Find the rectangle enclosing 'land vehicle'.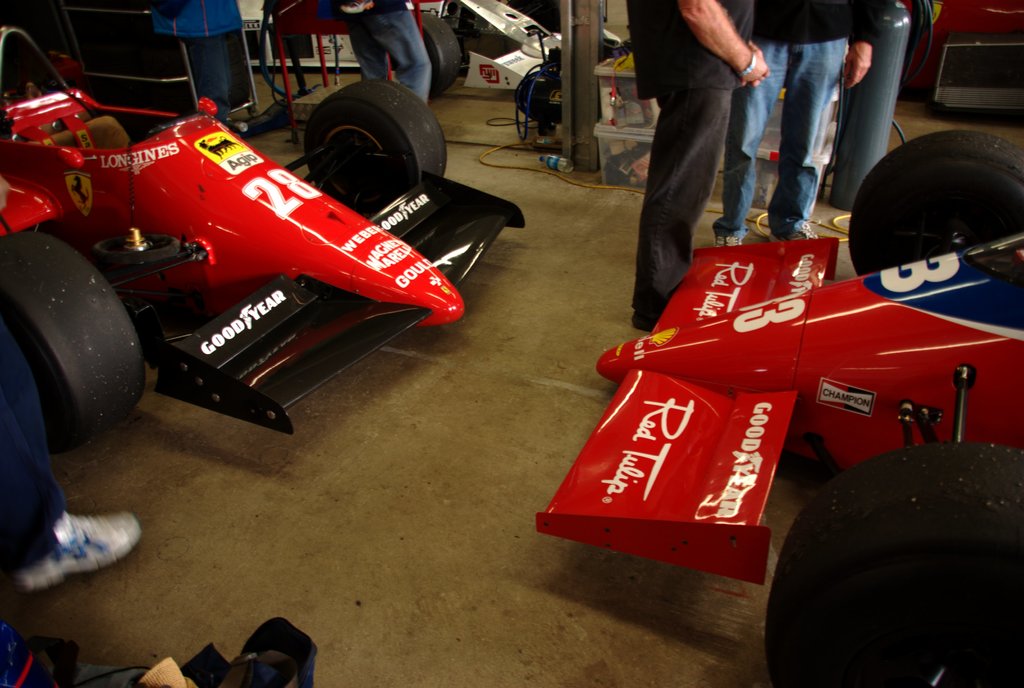
[239,0,623,98].
